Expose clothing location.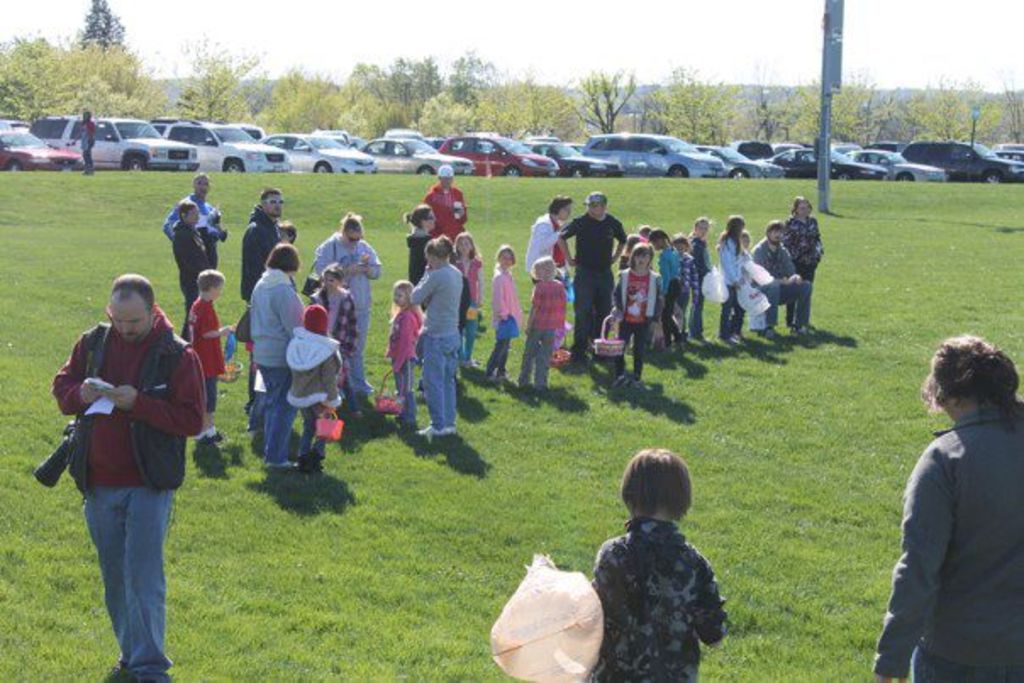
Exposed at select_region(668, 251, 700, 342).
